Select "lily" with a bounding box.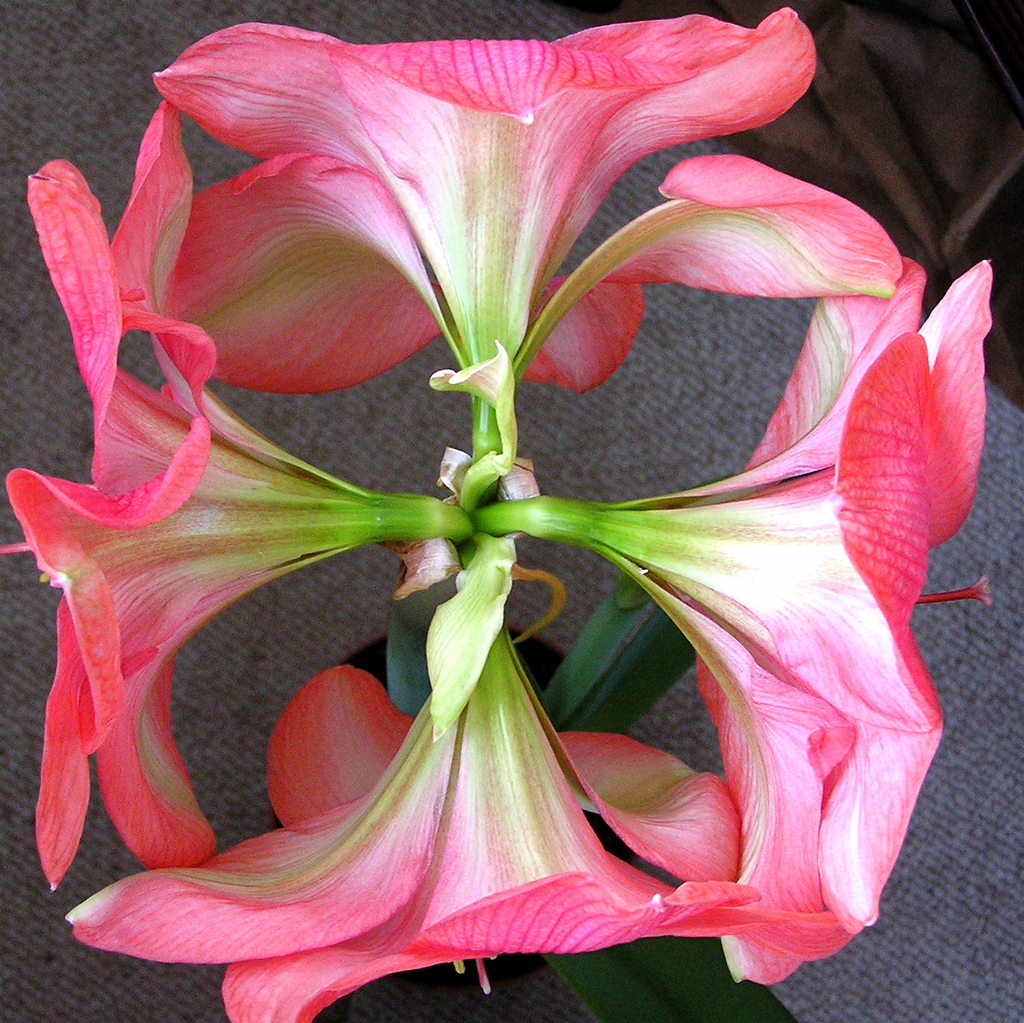
(64, 594, 851, 1022).
